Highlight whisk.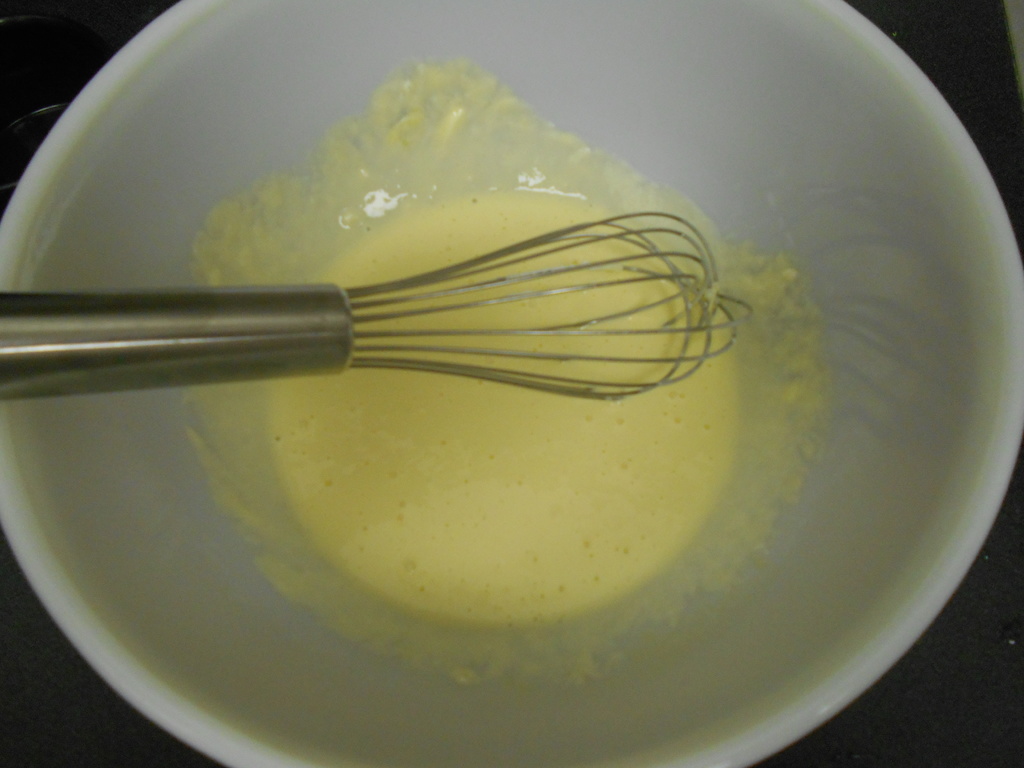
Highlighted region: [left=0, top=205, right=754, bottom=400].
